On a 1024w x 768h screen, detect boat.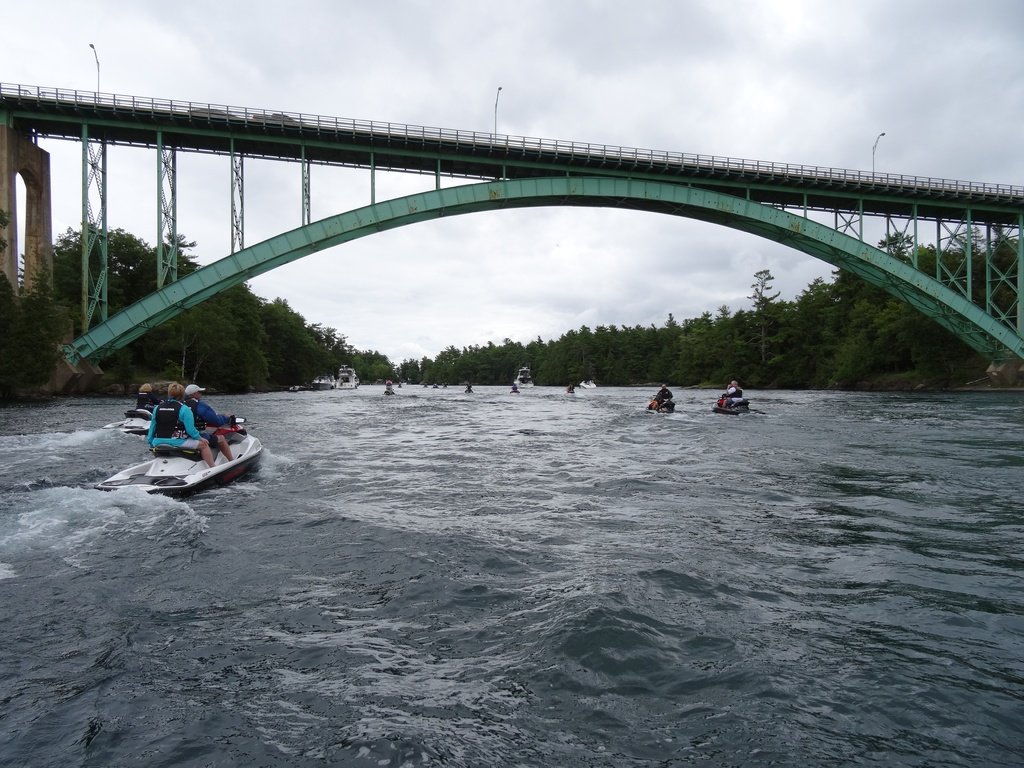
122/383/172/436.
